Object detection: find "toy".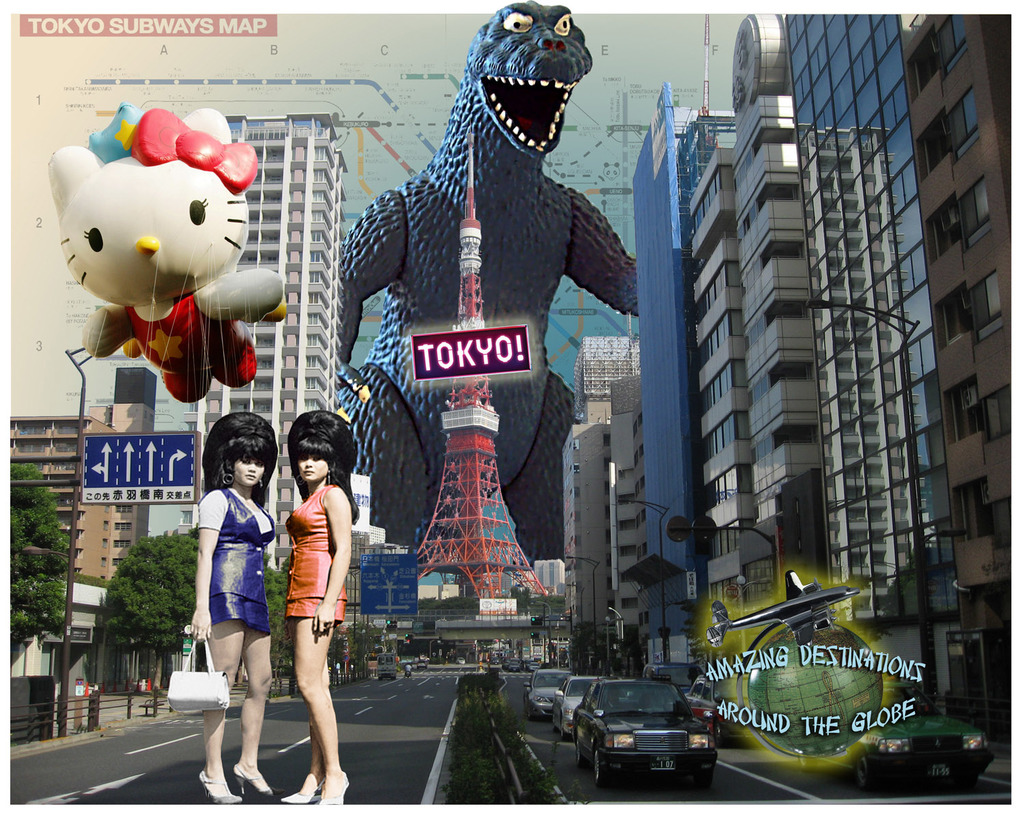
705 571 859 650.
